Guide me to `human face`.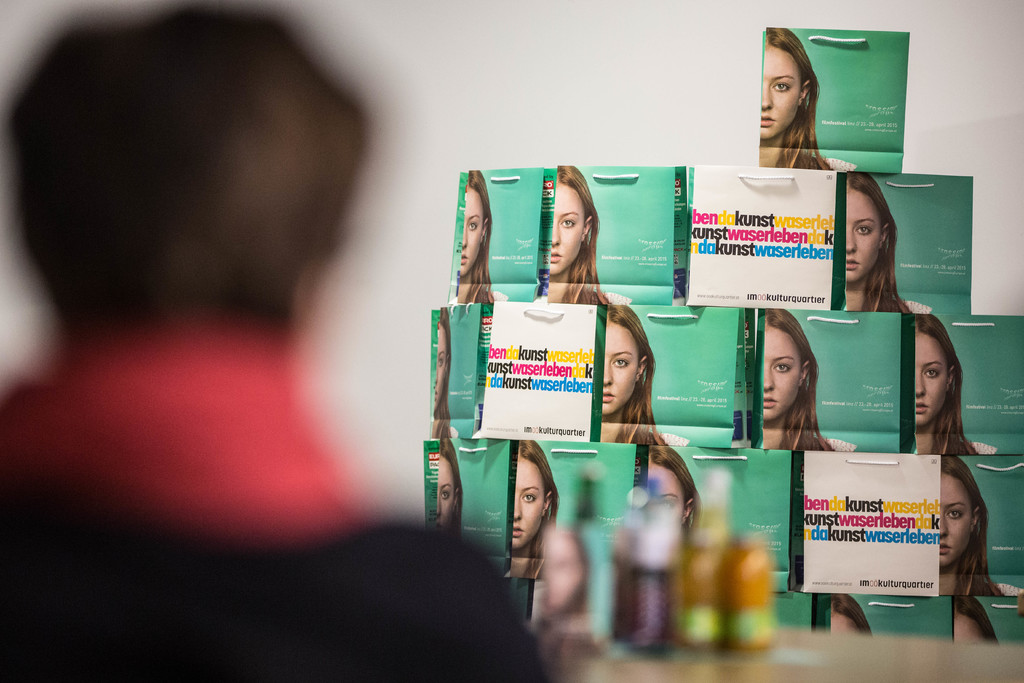
Guidance: 548 179 591 278.
